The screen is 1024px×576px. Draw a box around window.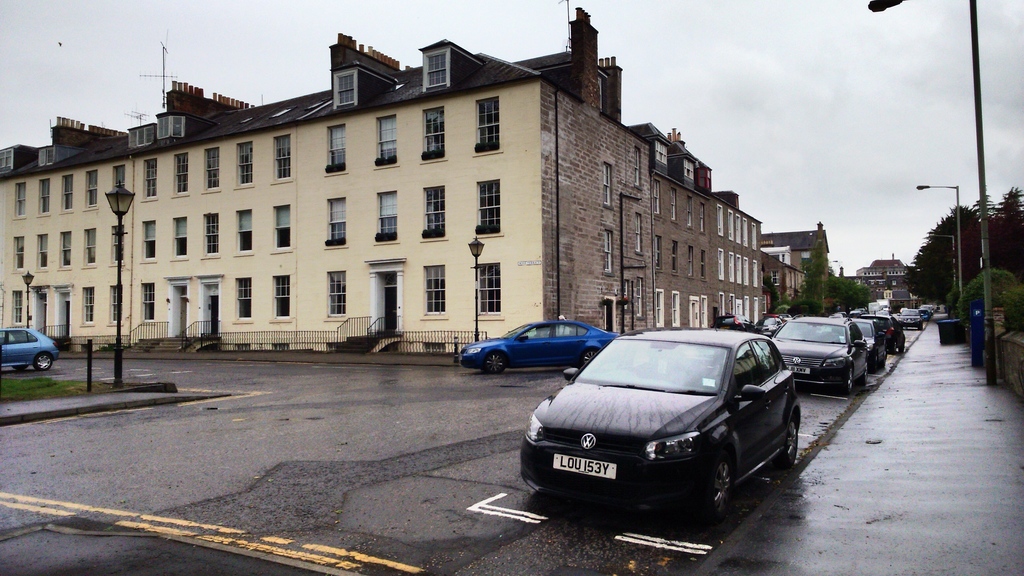
detection(635, 145, 642, 183).
